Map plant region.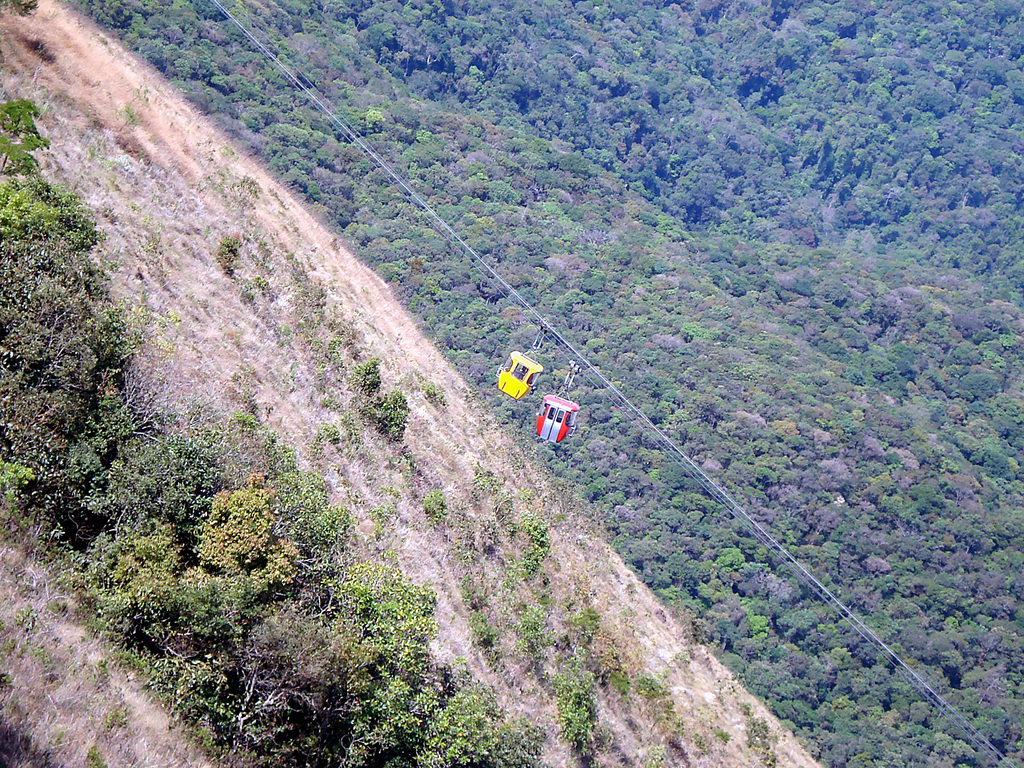
Mapped to [x1=419, y1=490, x2=445, y2=519].
